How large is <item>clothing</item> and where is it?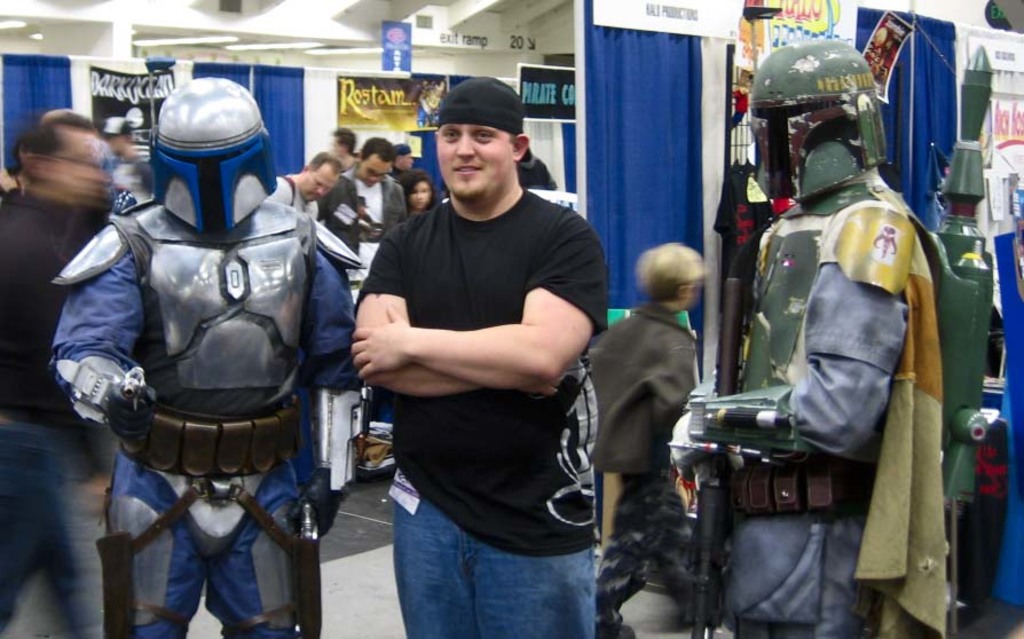
Bounding box: {"left": 393, "top": 161, "right": 413, "bottom": 186}.
